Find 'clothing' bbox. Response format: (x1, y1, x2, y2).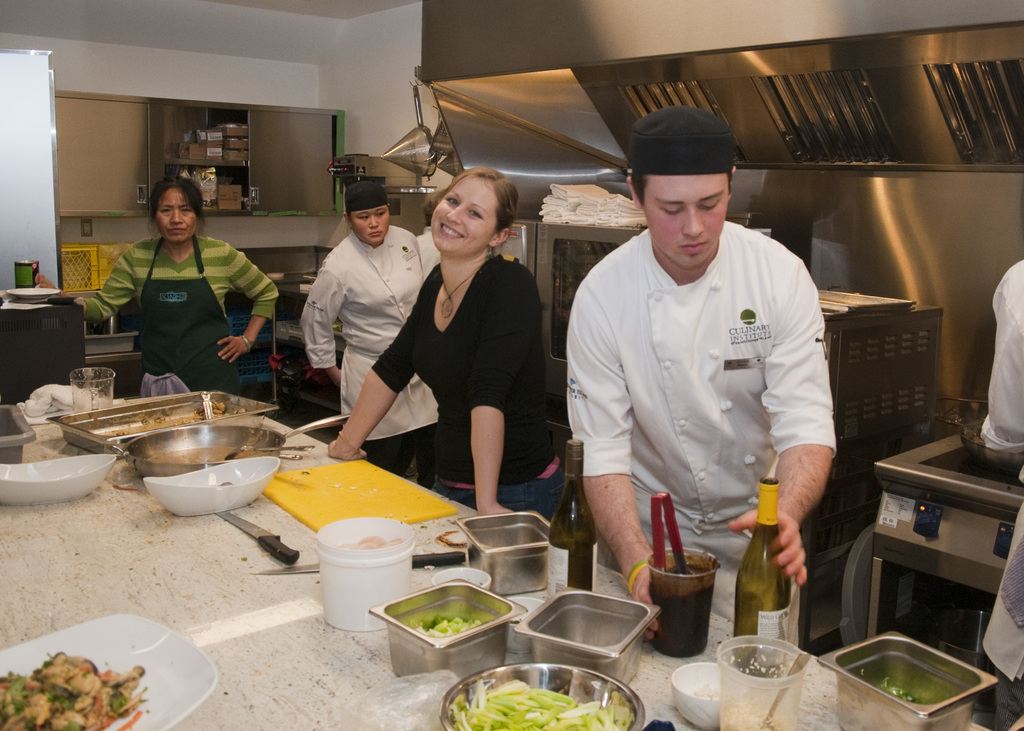
(559, 173, 856, 604).
